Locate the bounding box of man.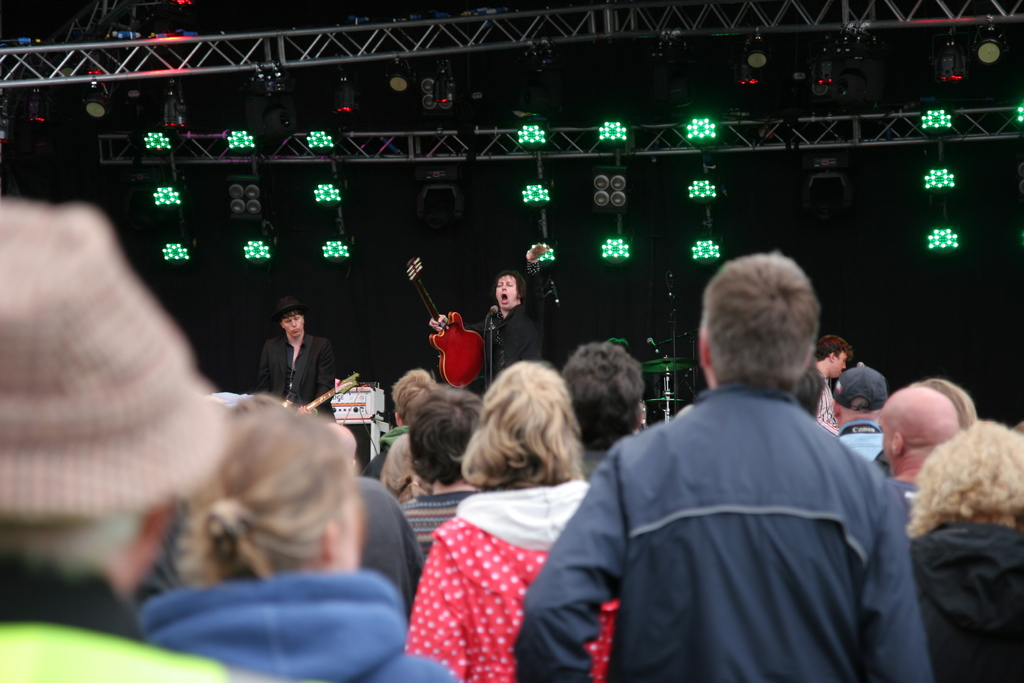
Bounding box: detection(811, 331, 846, 432).
